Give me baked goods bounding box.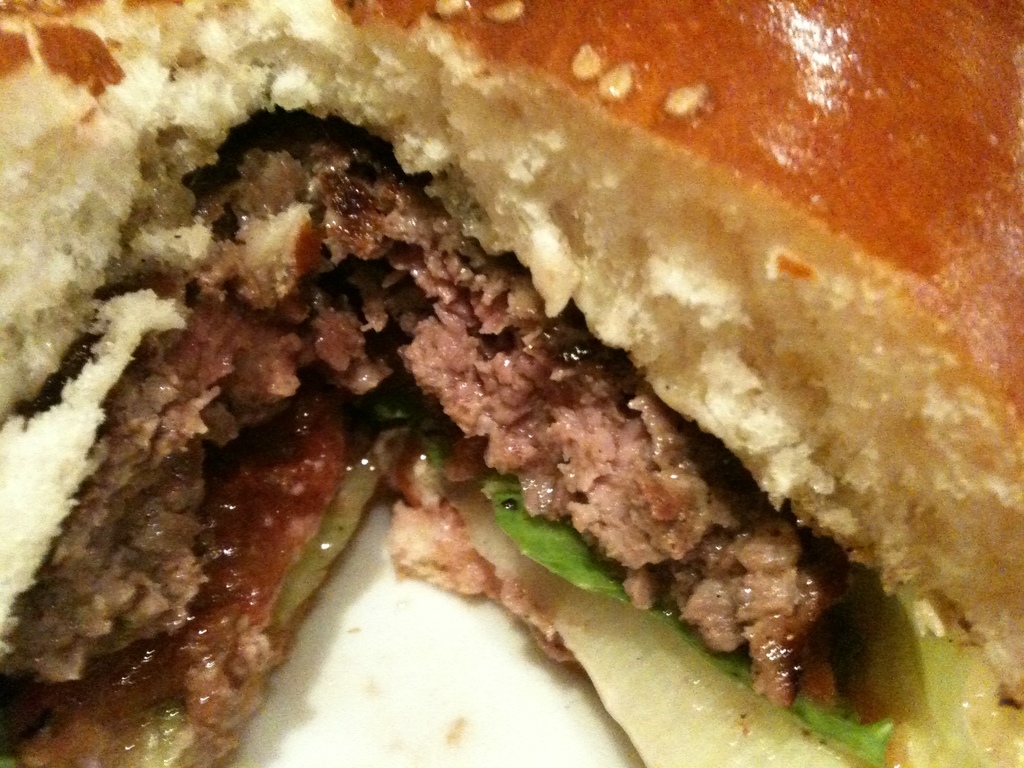
box=[0, 84, 1023, 728].
